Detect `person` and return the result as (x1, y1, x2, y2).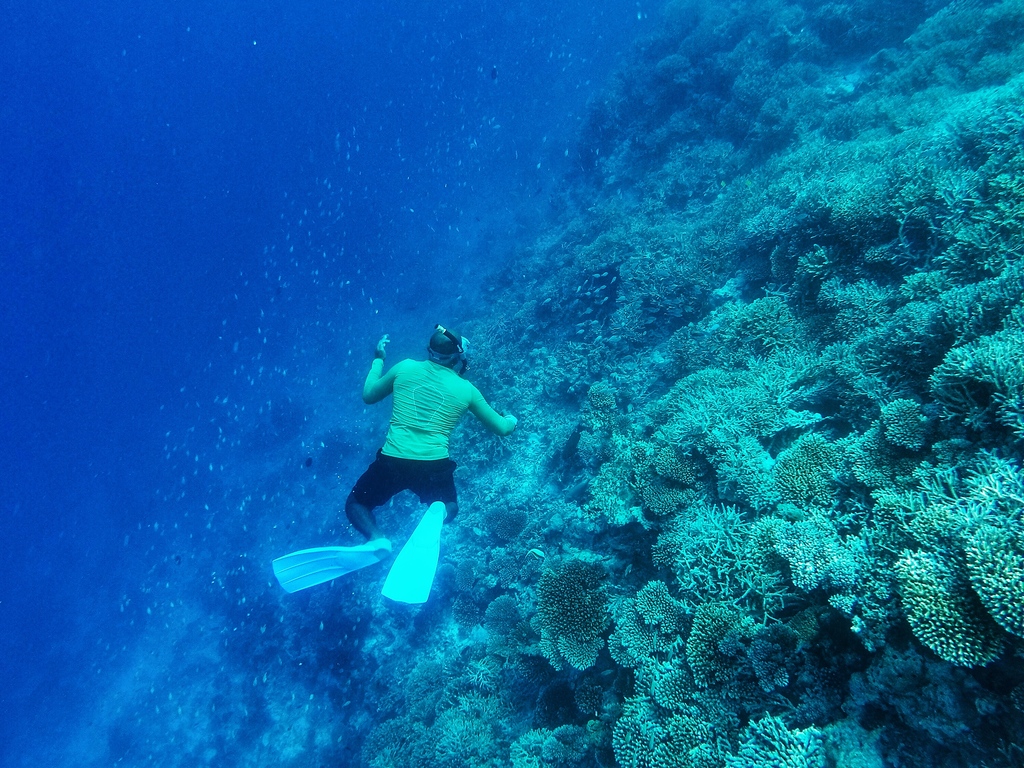
(272, 326, 519, 605).
